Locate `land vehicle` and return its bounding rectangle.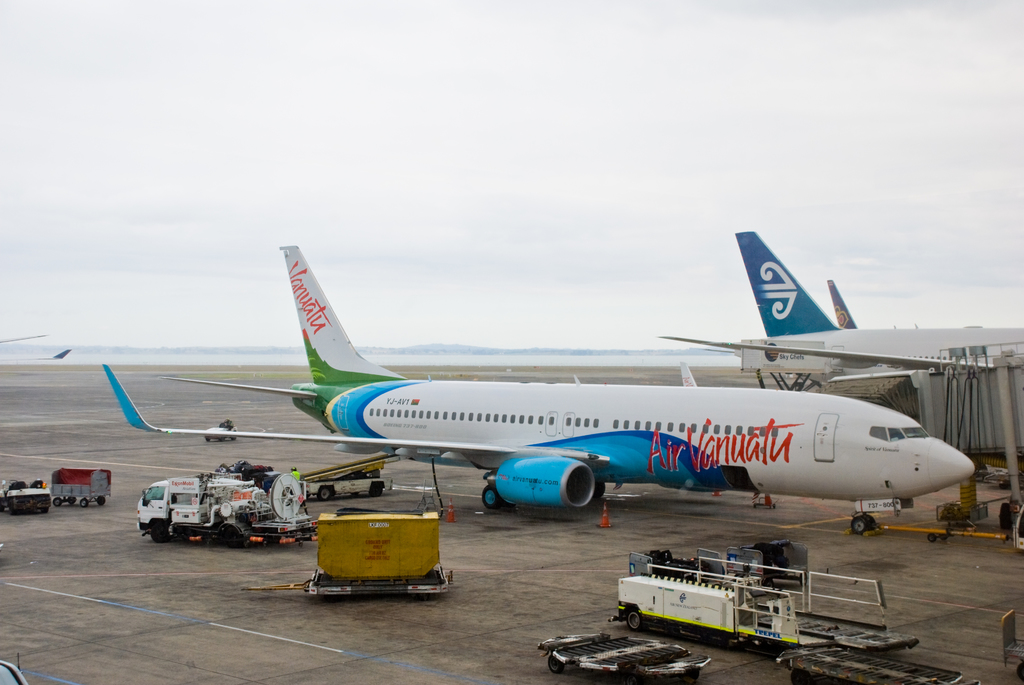
<region>52, 464, 111, 506</region>.
